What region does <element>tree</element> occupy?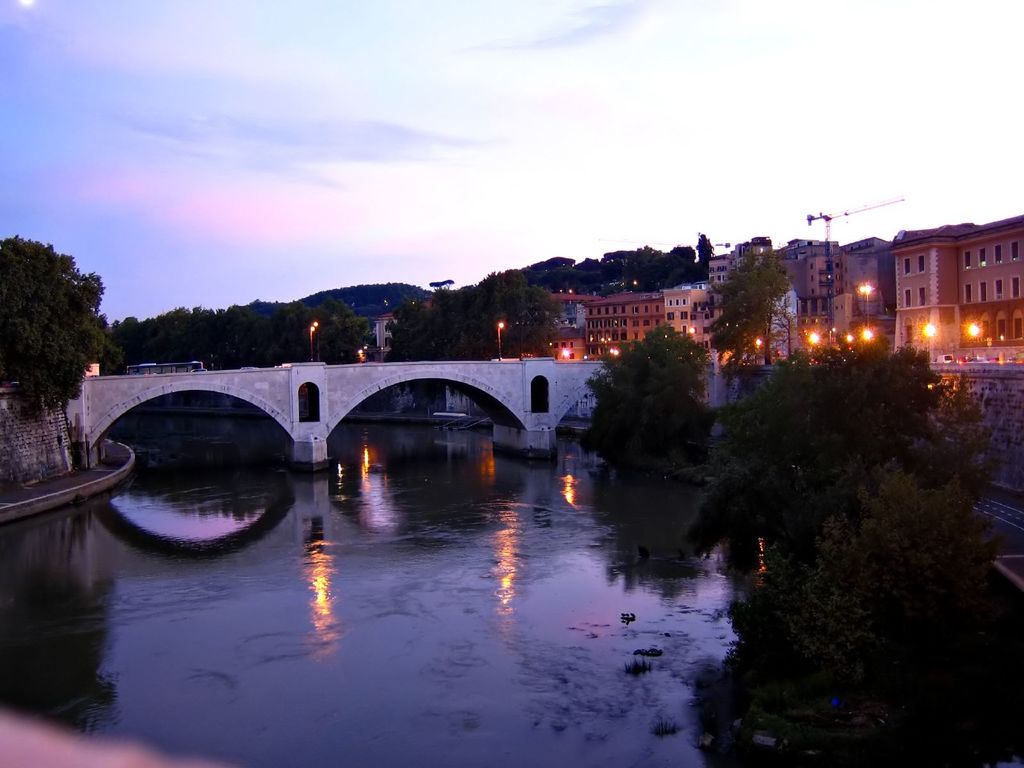
684:343:949:568.
